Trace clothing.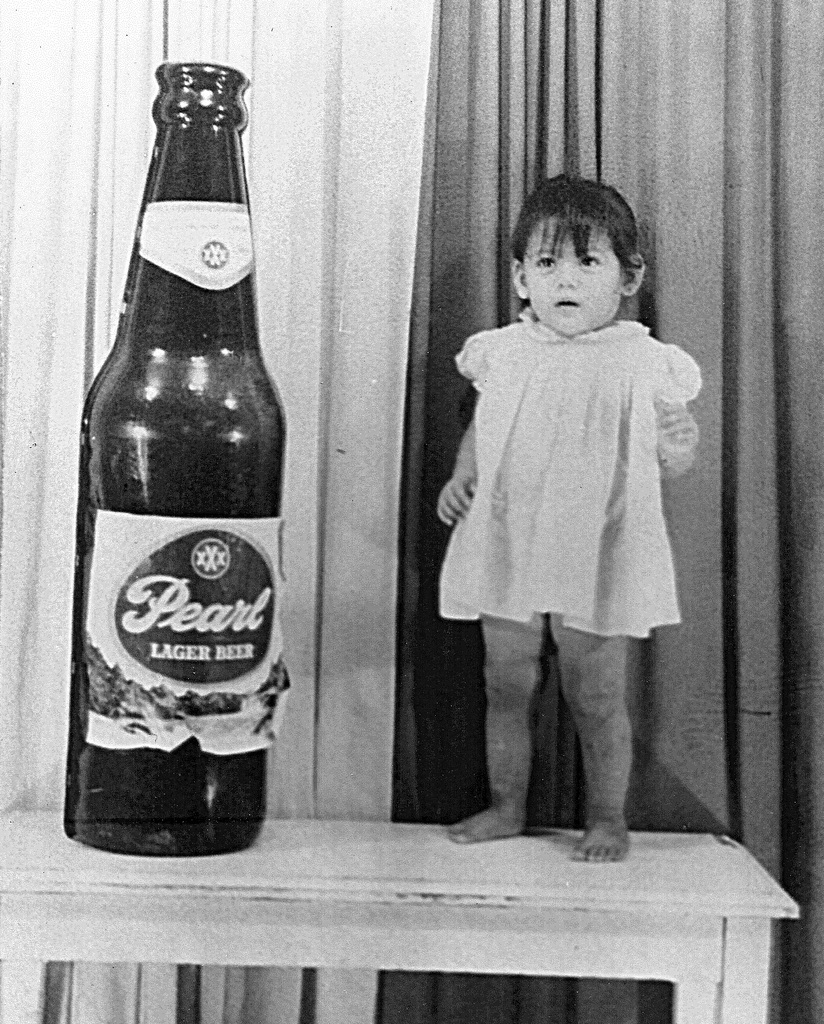
Traced to {"x1": 438, "y1": 299, "x2": 701, "y2": 636}.
